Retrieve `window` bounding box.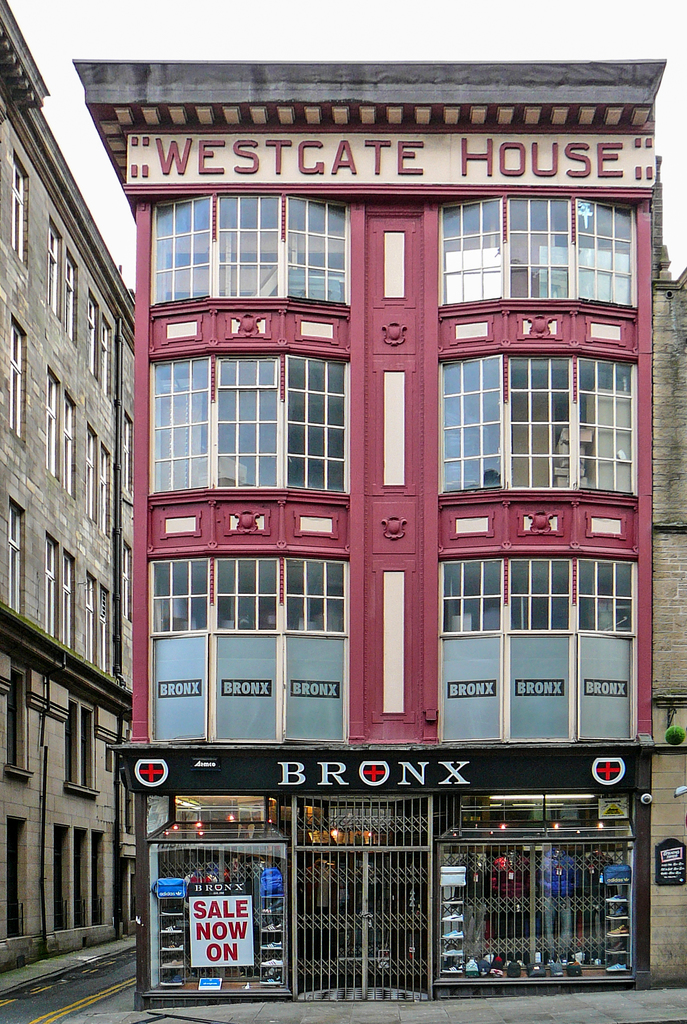
Bounding box: (141, 796, 271, 833).
